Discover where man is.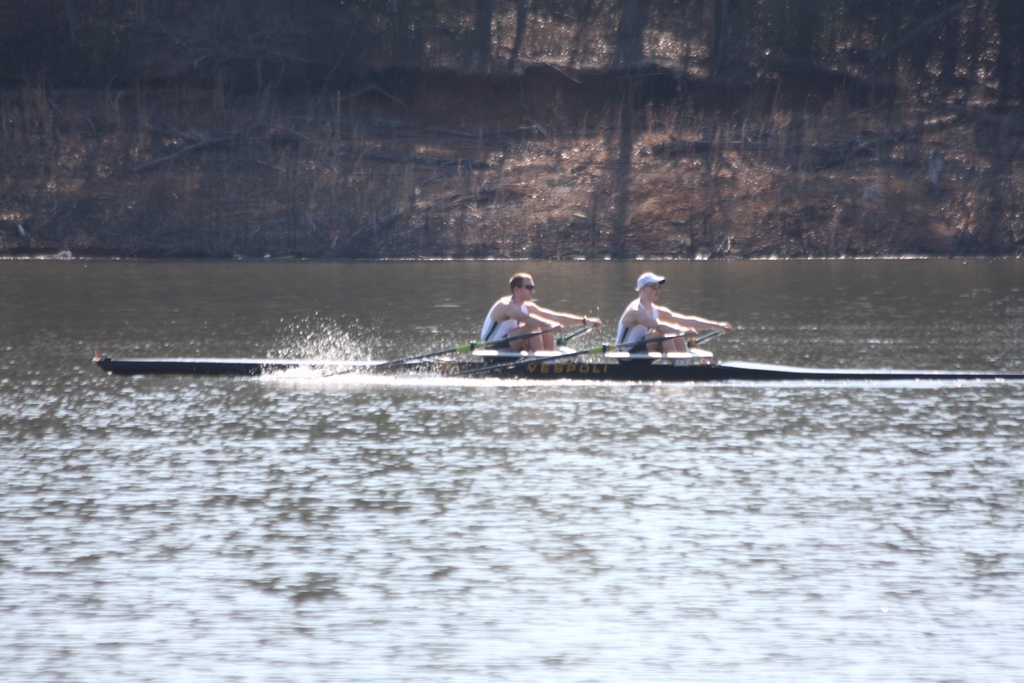
Discovered at 479/270/600/354.
